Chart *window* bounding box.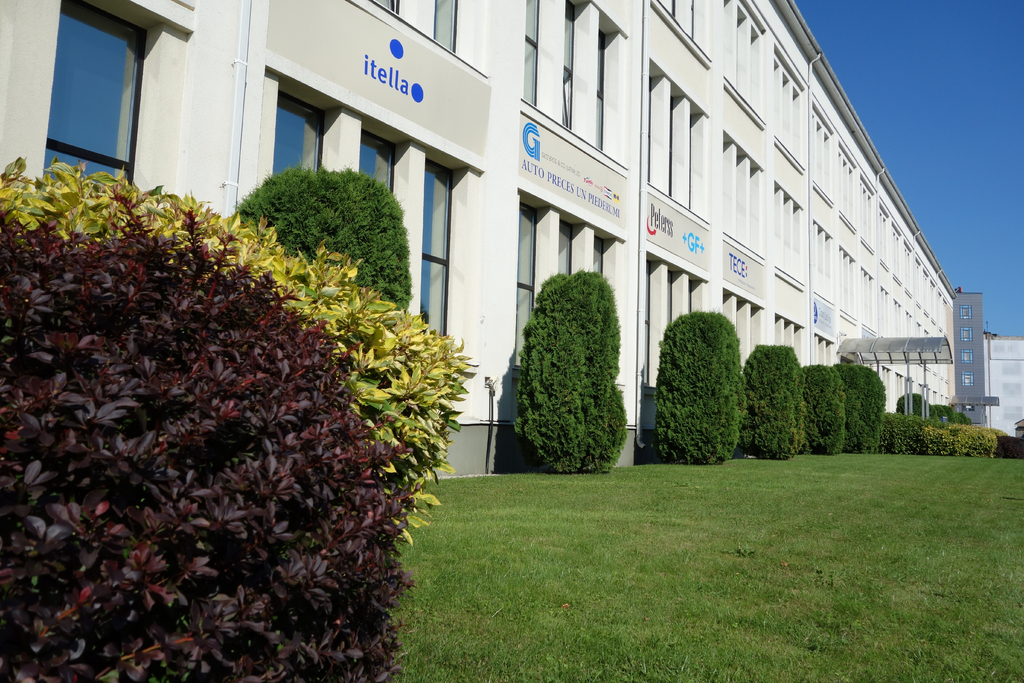
Charted: box(771, 37, 808, 172).
